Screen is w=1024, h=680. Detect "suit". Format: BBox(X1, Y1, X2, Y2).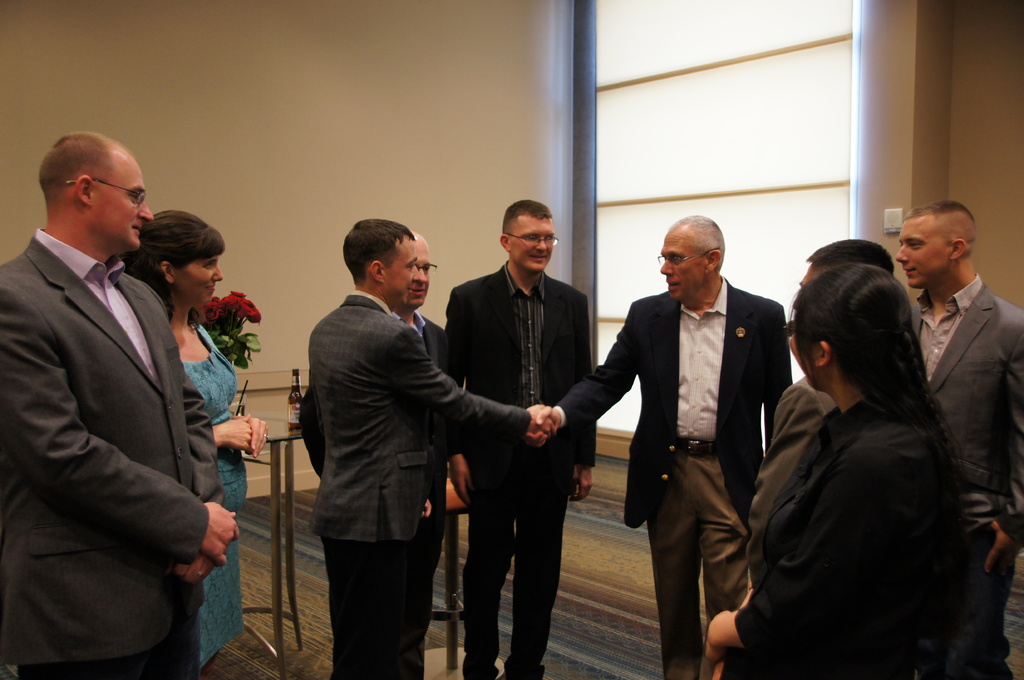
BBox(10, 113, 241, 677).
